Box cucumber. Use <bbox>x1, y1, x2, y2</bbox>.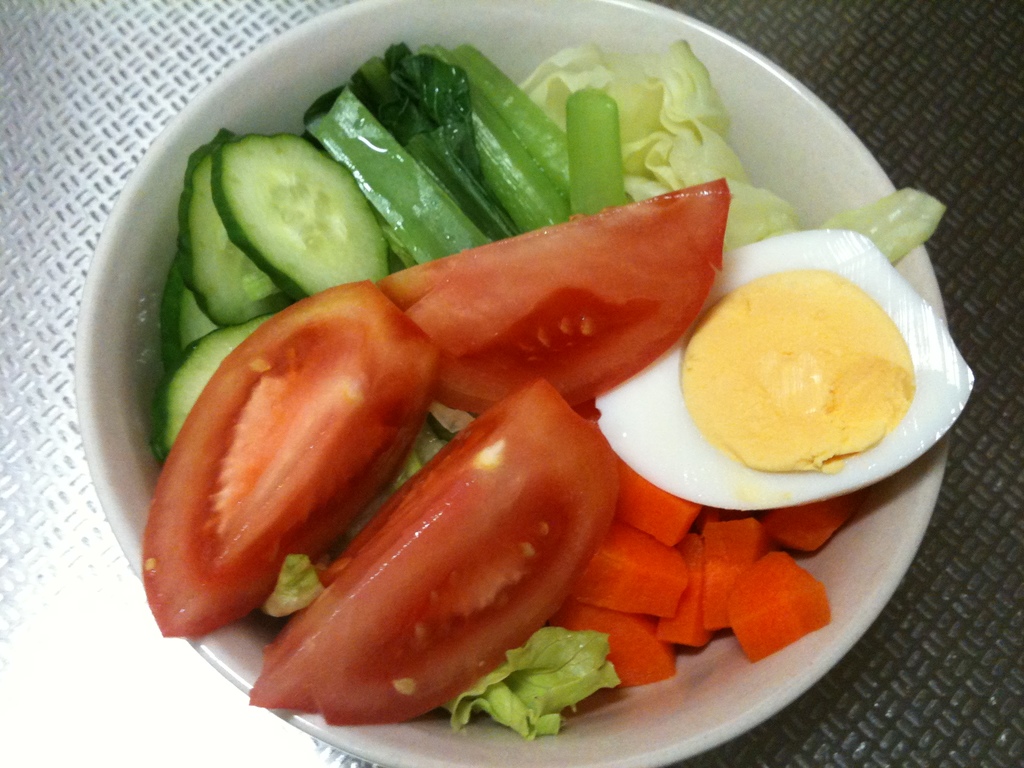
<bbox>183, 121, 292, 324</bbox>.
